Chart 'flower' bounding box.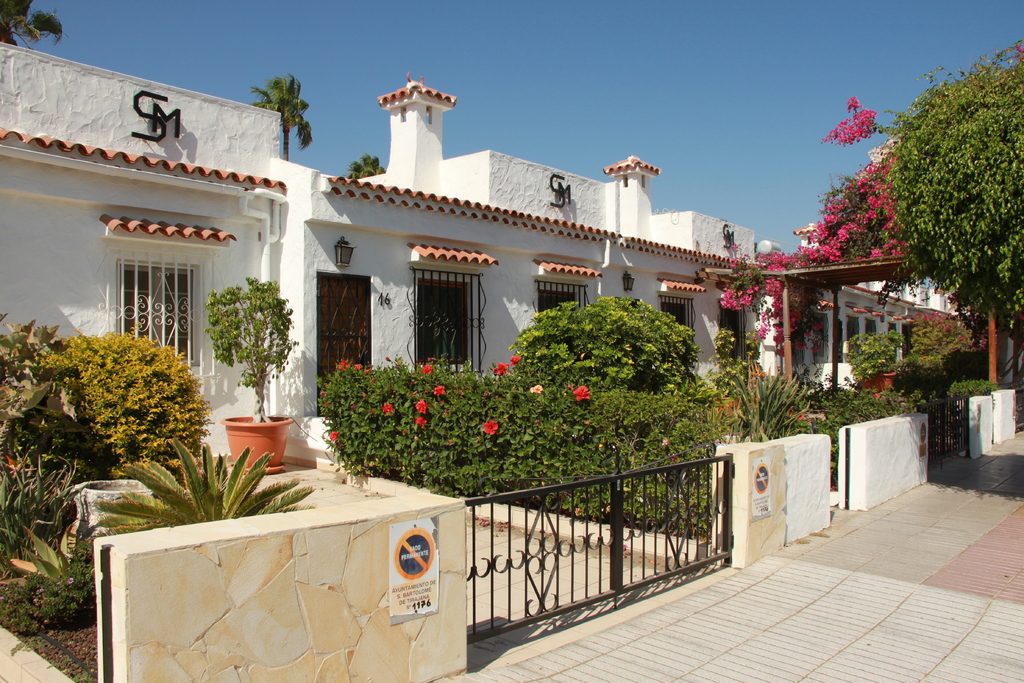
Charted: 481, 415, 499, 437.
